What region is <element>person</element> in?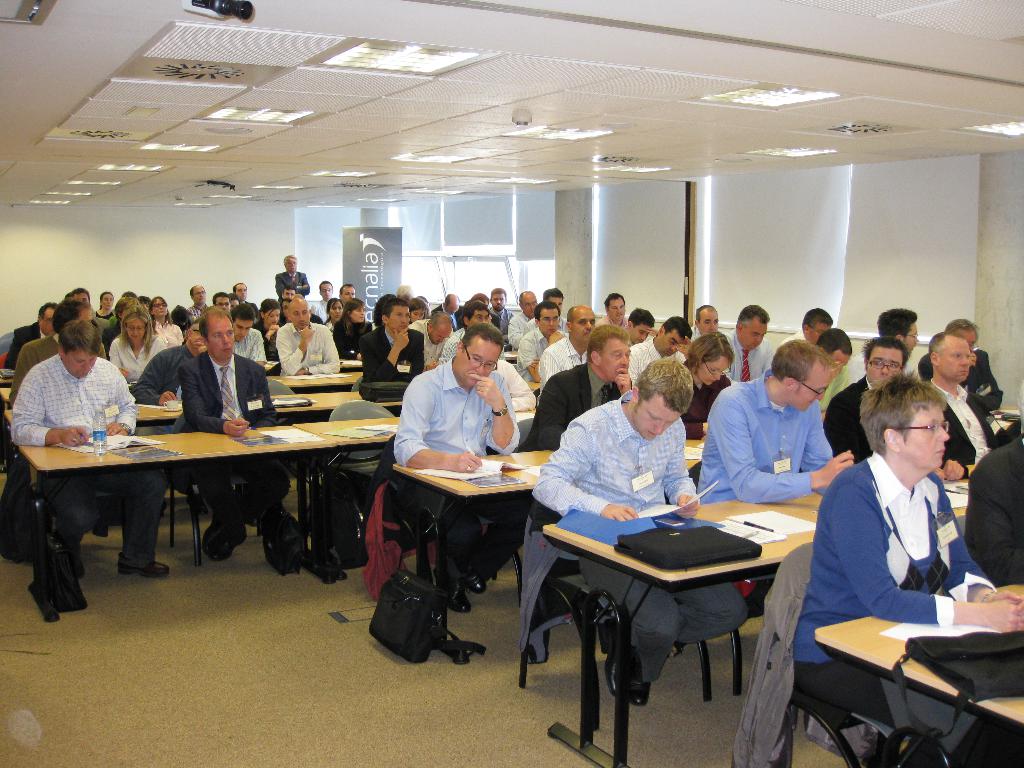
{"left": 508, "top": 291, "right": 538, "bottom": 349}.
